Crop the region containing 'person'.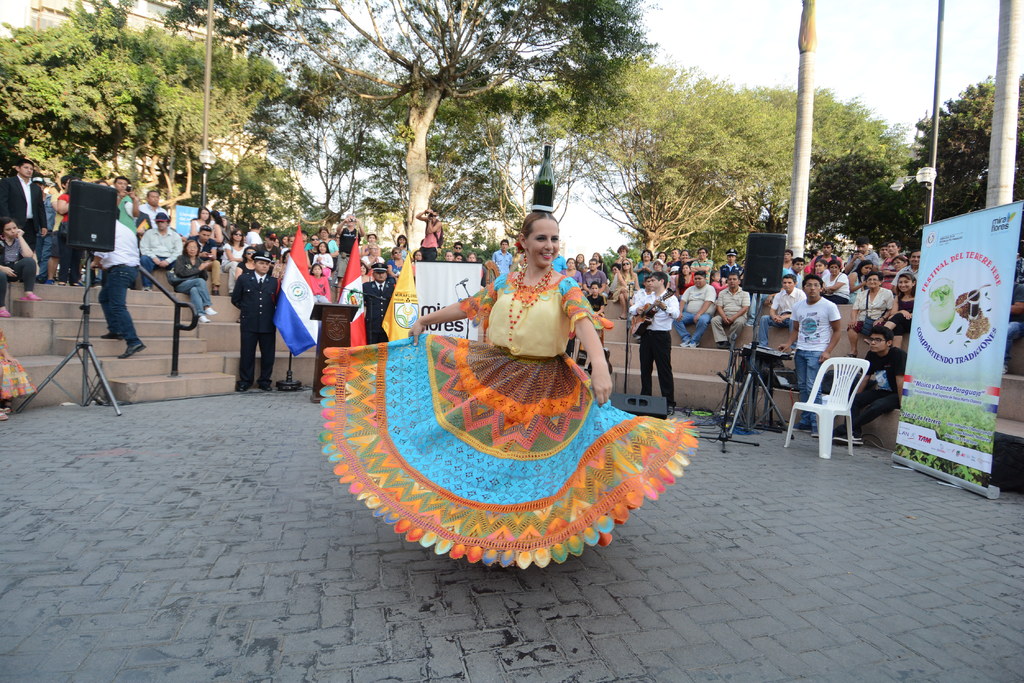
Crop region: <bbox>453, 254, 463, 262</bbox>.
